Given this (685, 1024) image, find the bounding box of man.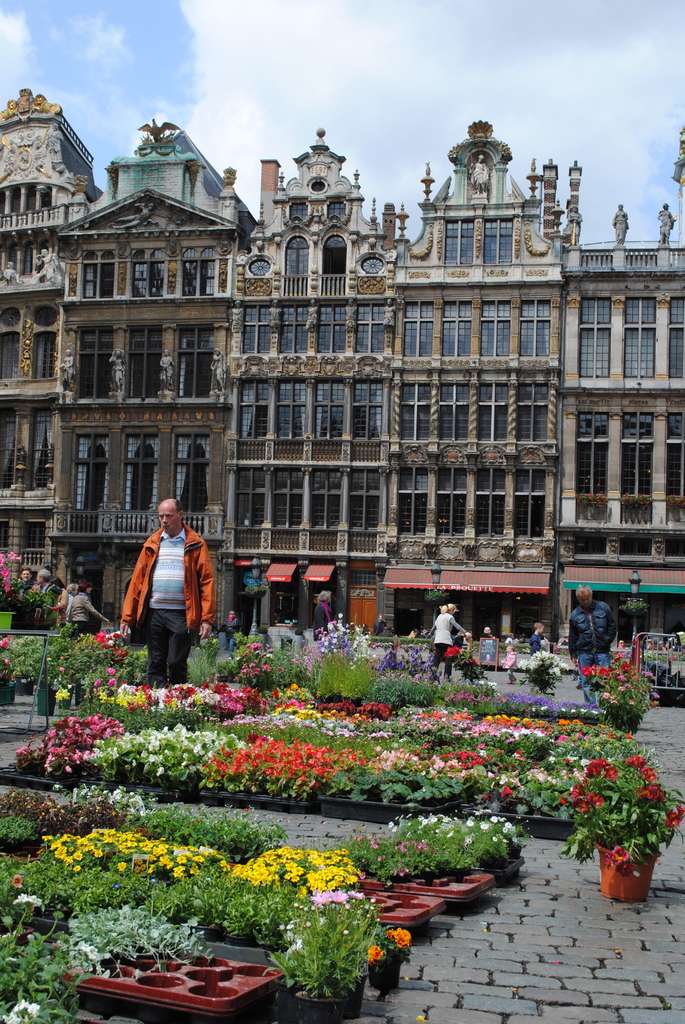
[x1=120, y1=484, x2=222, y2=693].
